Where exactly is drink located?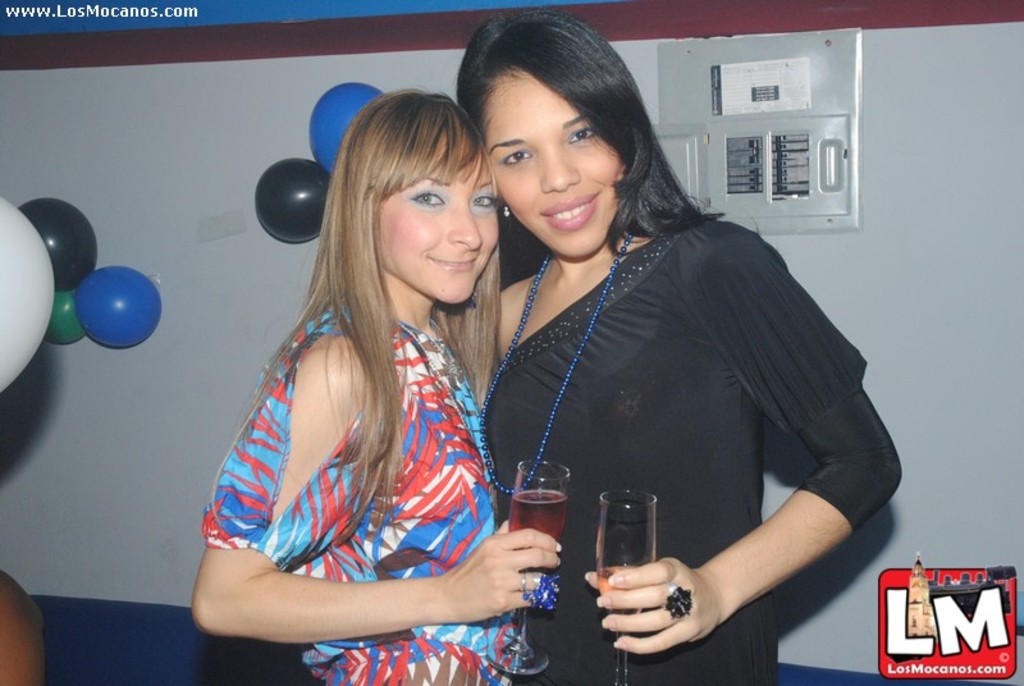
Its bounding box is 506 471 580 577.
